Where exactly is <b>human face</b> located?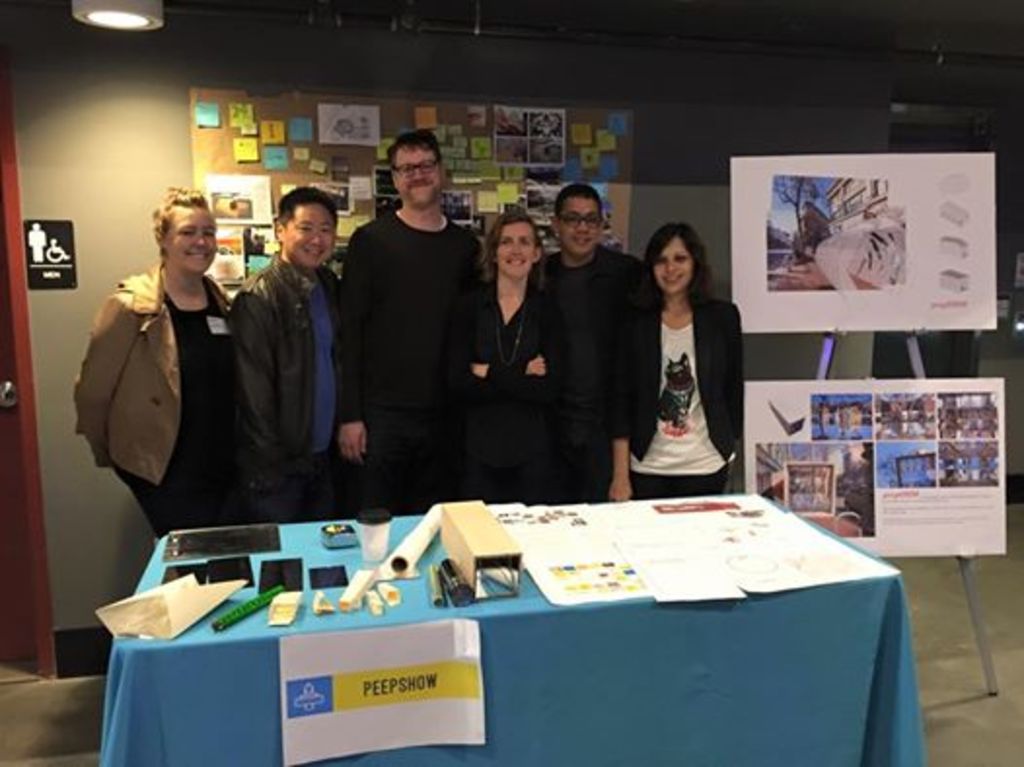
Its bounding box is (660,241,695,302).
